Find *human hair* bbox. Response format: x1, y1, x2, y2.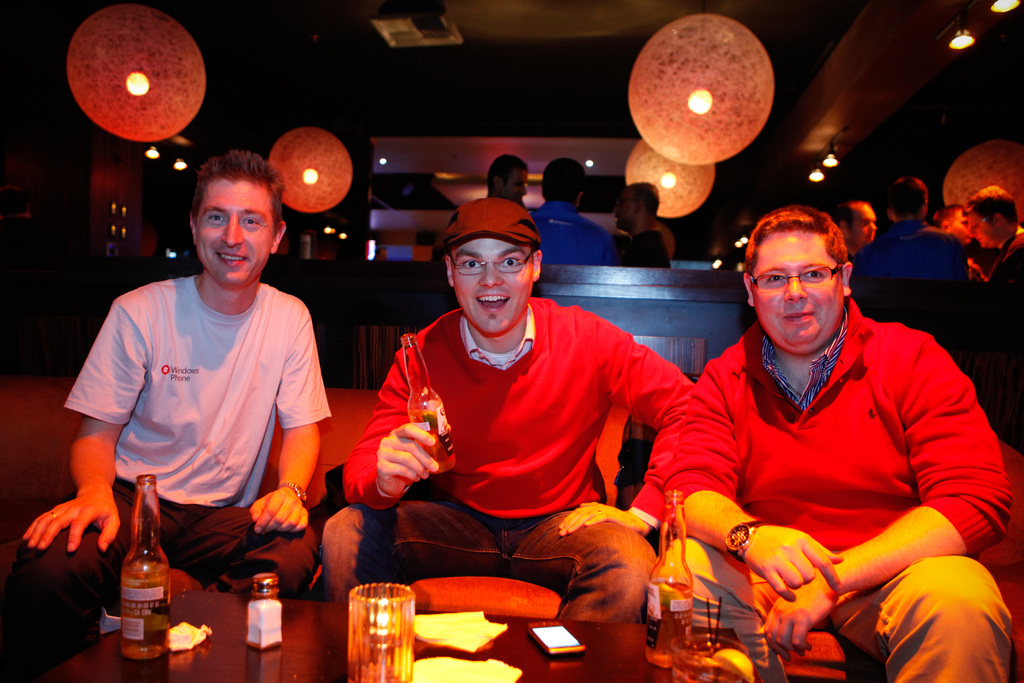
880, 172, 931, 220.
